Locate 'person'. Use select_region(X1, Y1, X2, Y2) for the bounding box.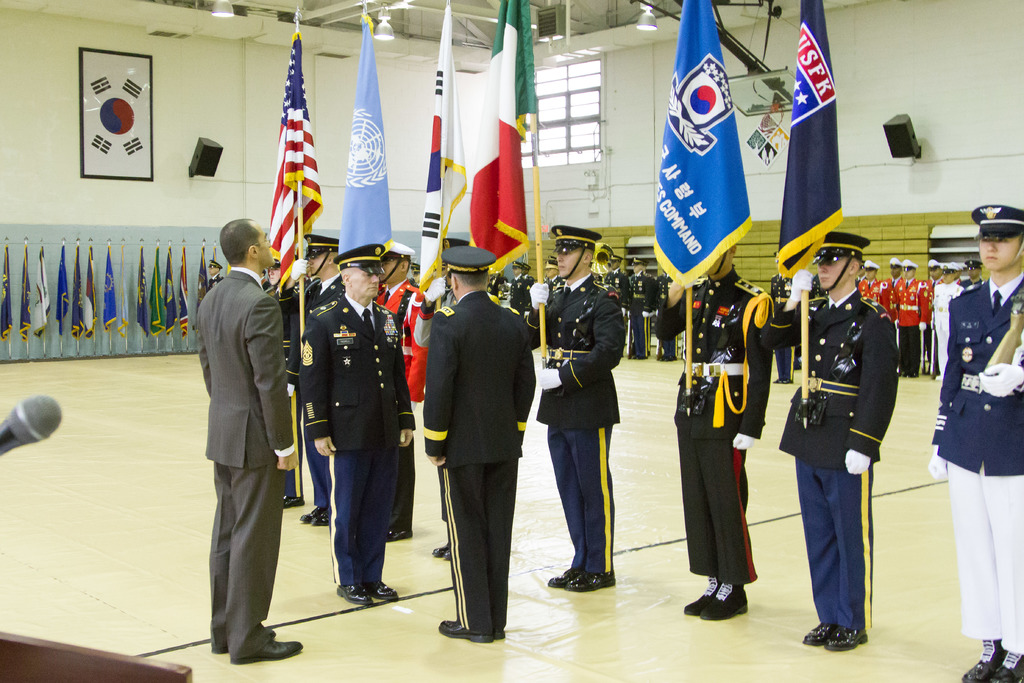
select_region(655, 236, 772, 619).
